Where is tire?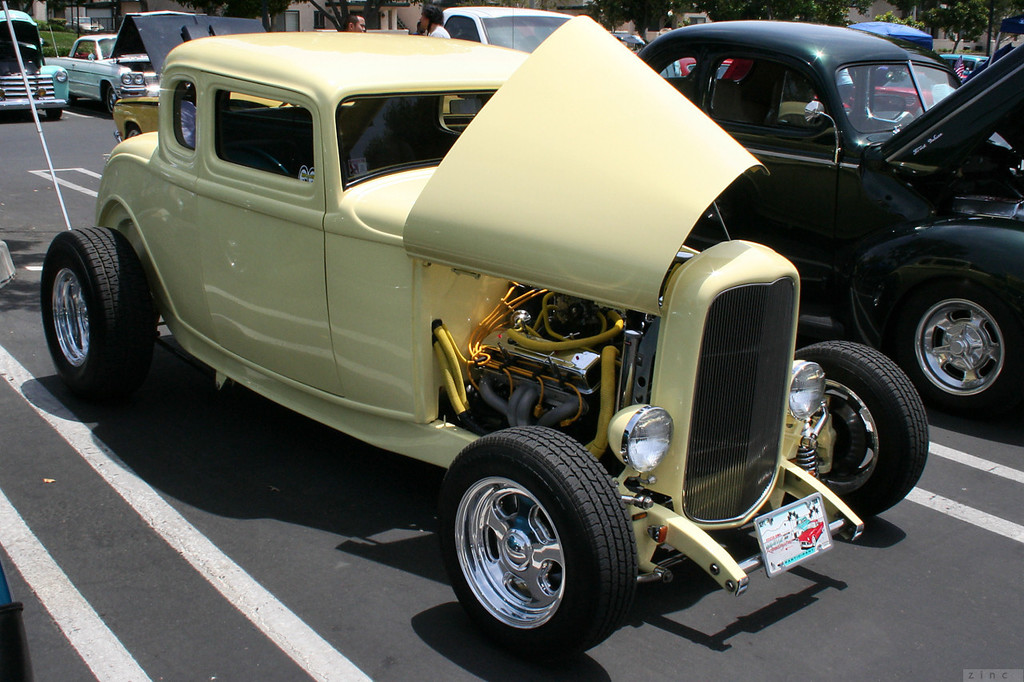
(105, 85, 117, 111).
